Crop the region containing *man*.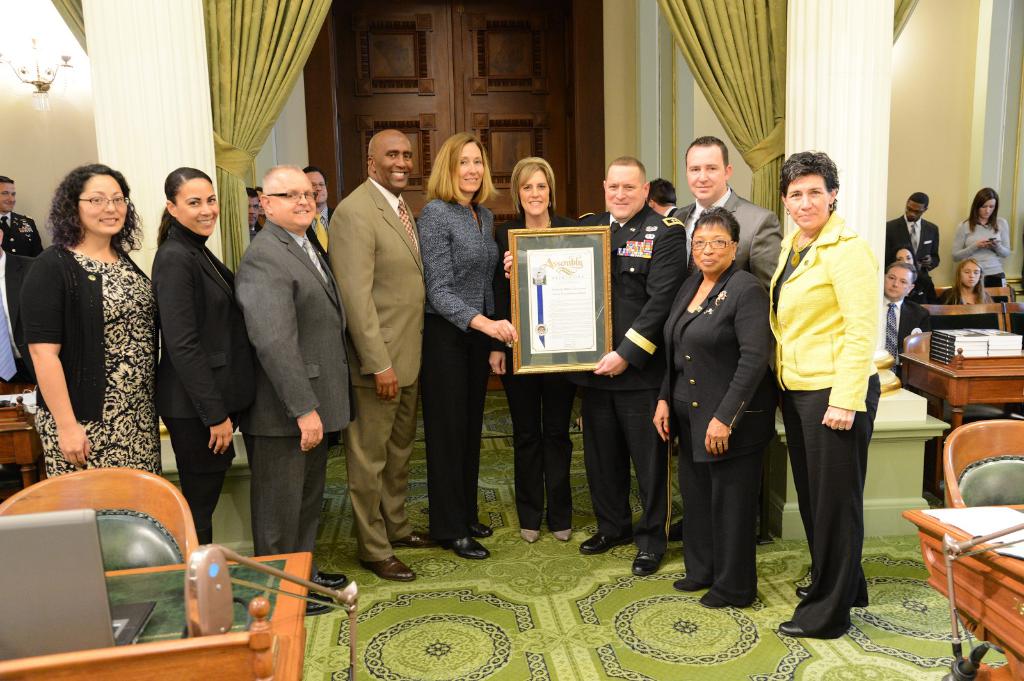
Crop region: select_region(0, 172, 43, 261).
